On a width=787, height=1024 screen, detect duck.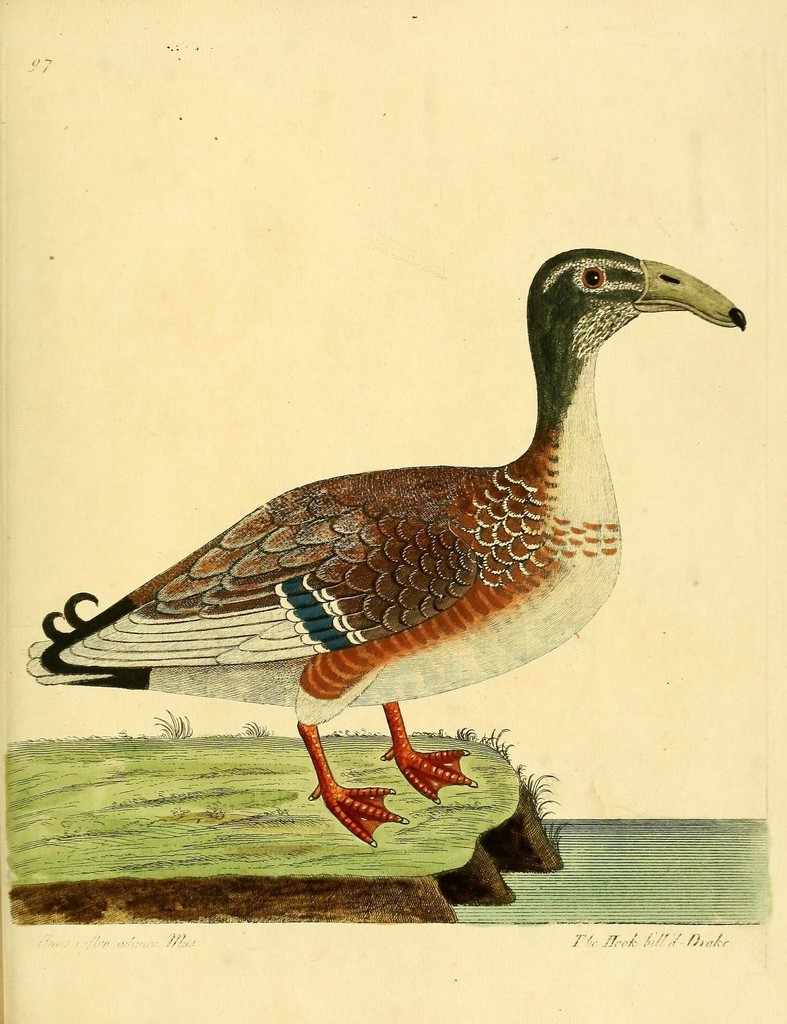
[152, 249, 735, 735].
